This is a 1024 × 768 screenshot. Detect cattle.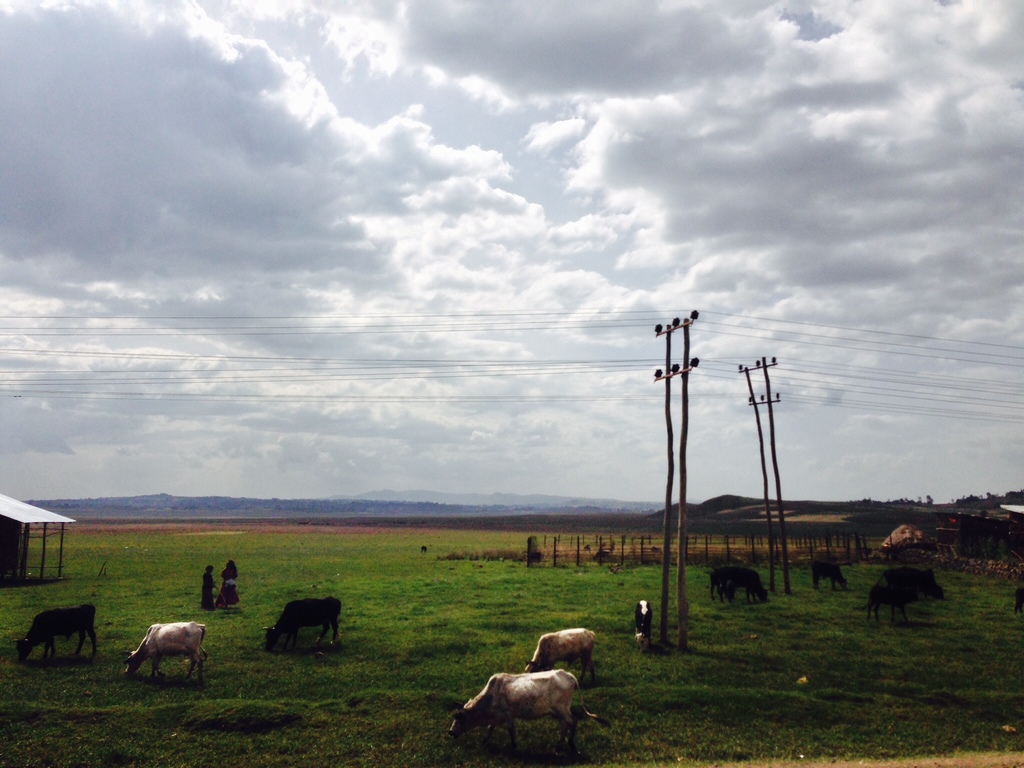
region(524, 630, 600, 688).
